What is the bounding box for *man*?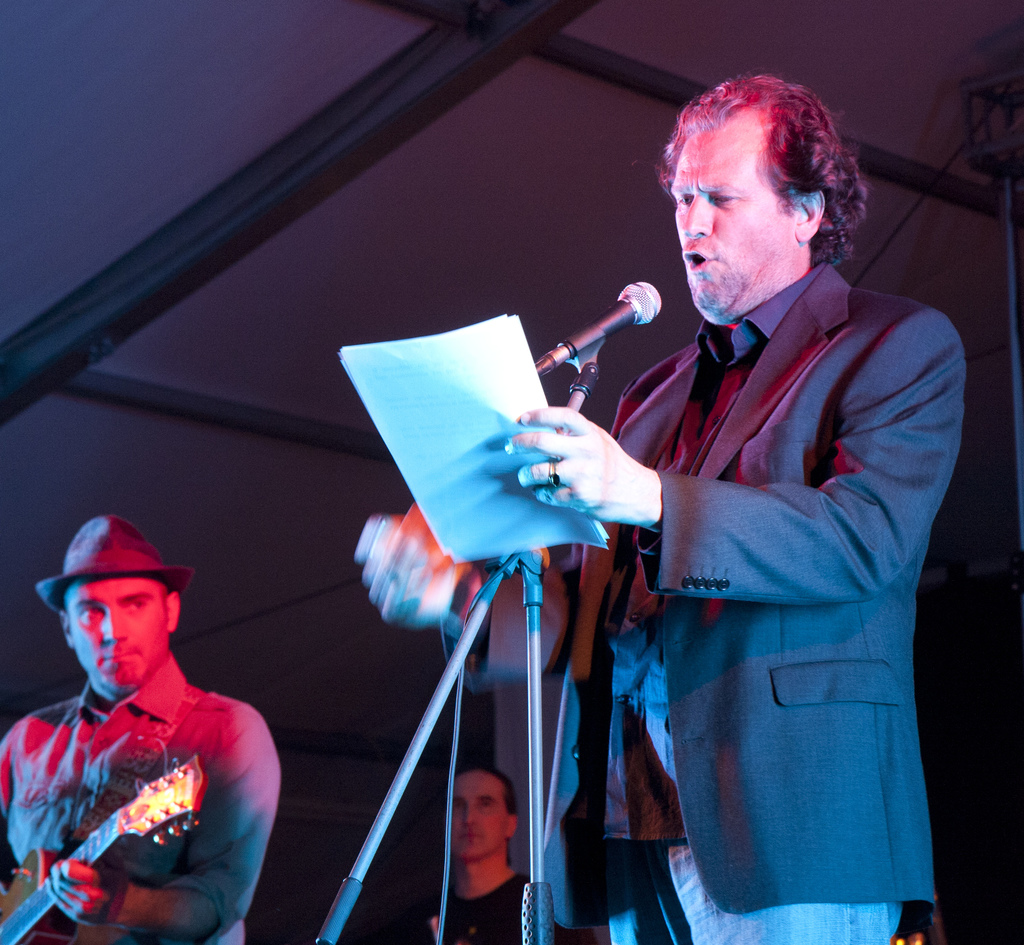
l=399, t=765, r=580, b=944.
